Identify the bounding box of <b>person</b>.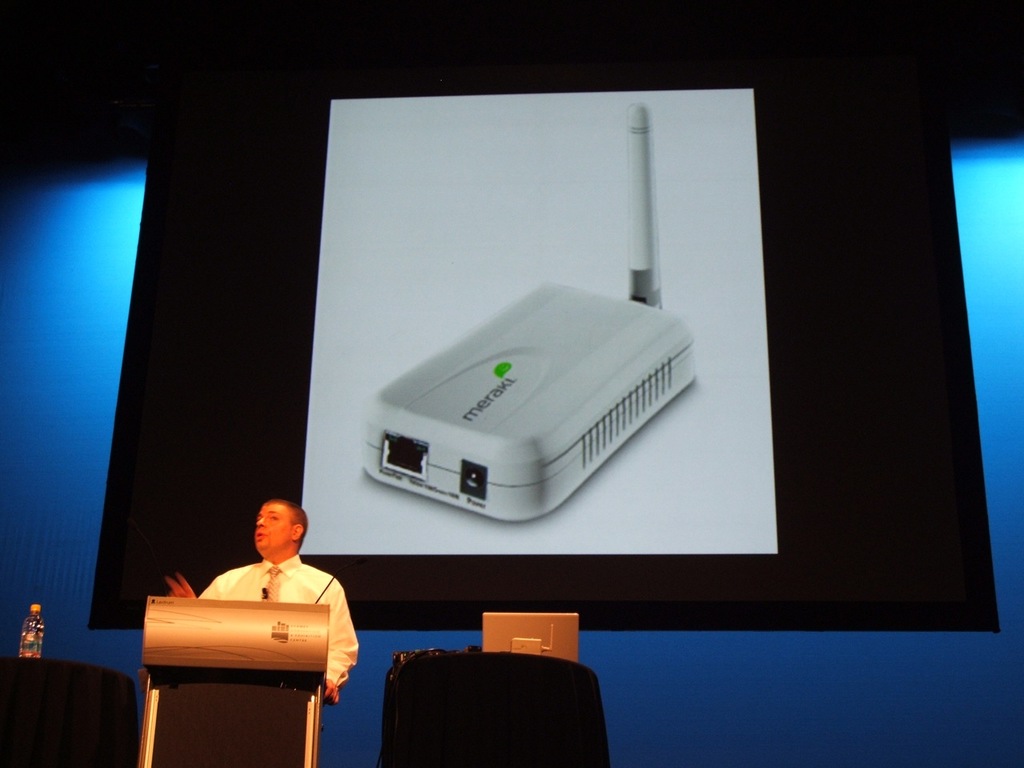
190:493:344:711.
